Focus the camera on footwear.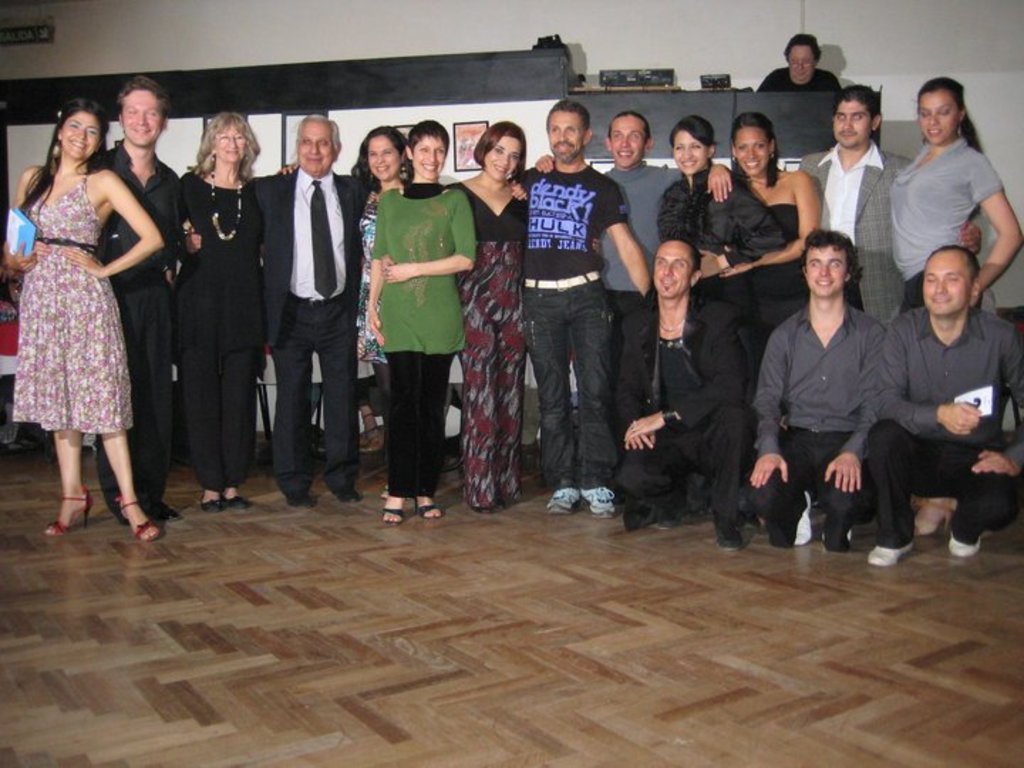
Focus region: <box>920,496,954,536</box>.
